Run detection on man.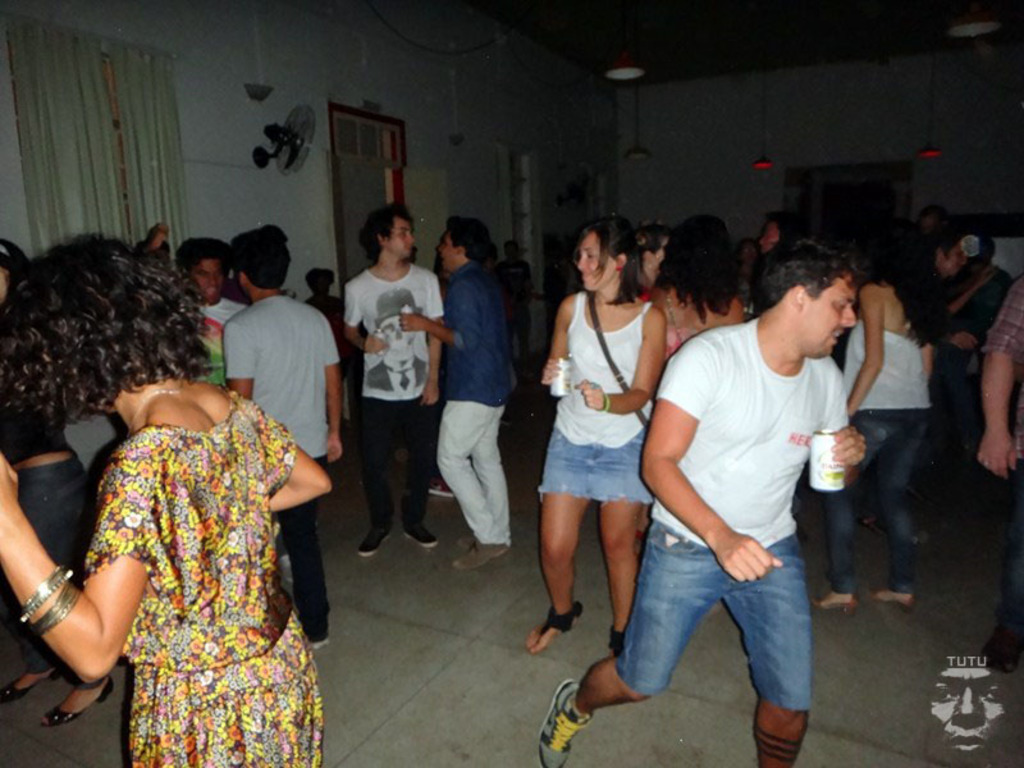
Result: bbox(335, 204, 457, 559).
